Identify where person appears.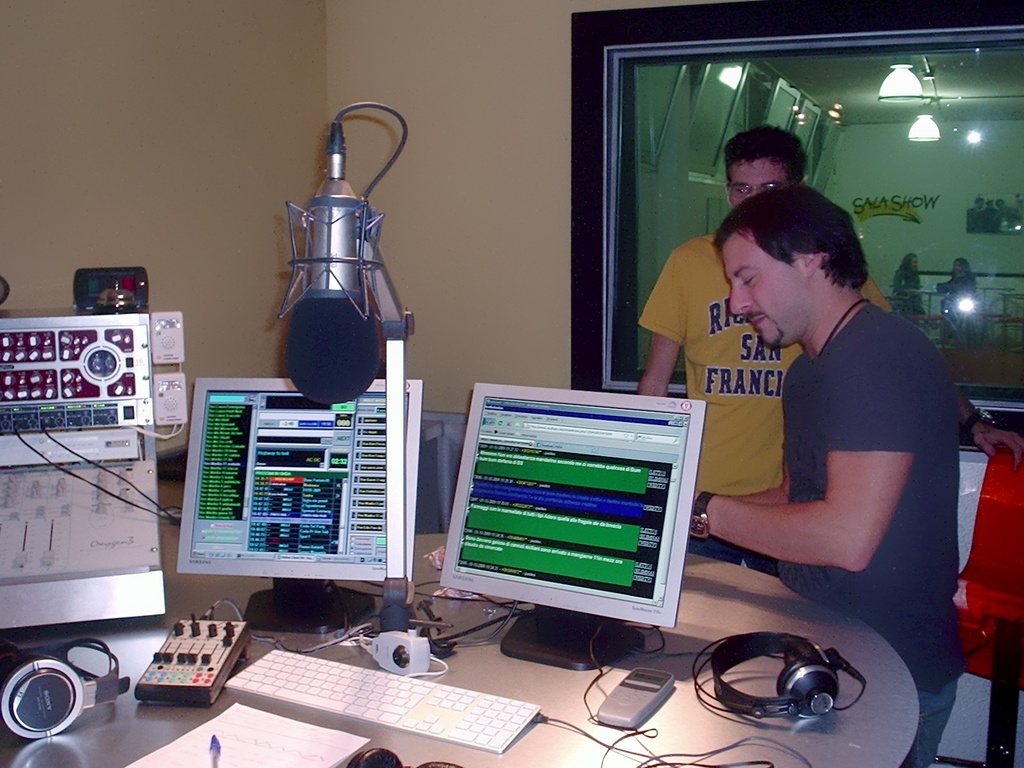
Appears at <box>639,121,1023,494</box>.
